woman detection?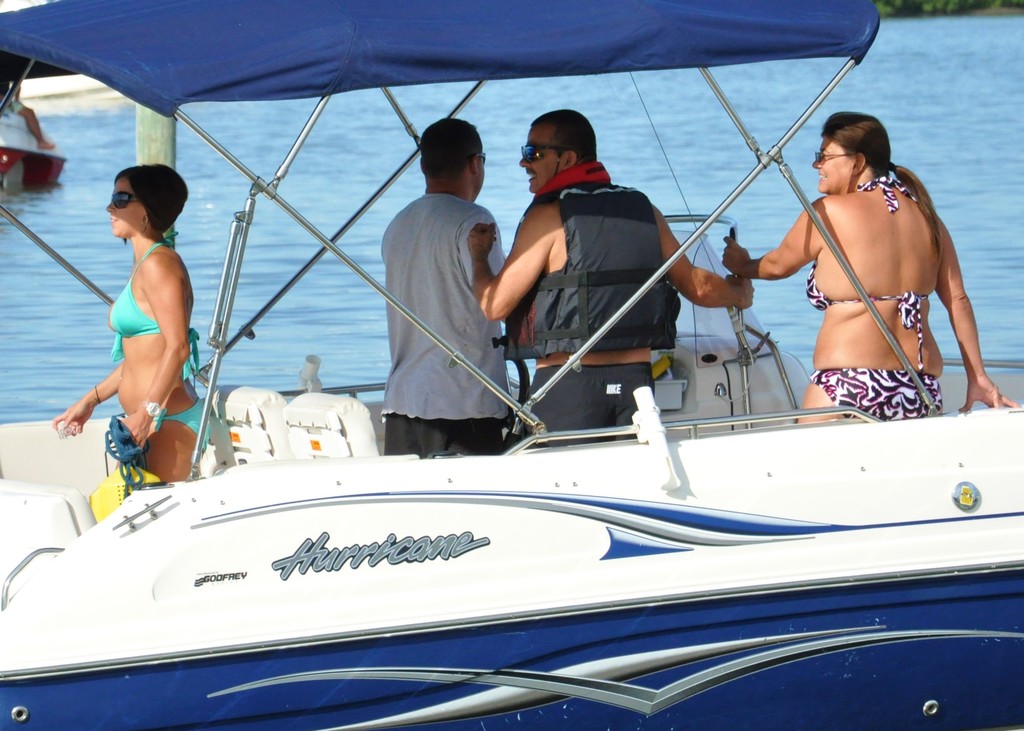
751/86/979/446
